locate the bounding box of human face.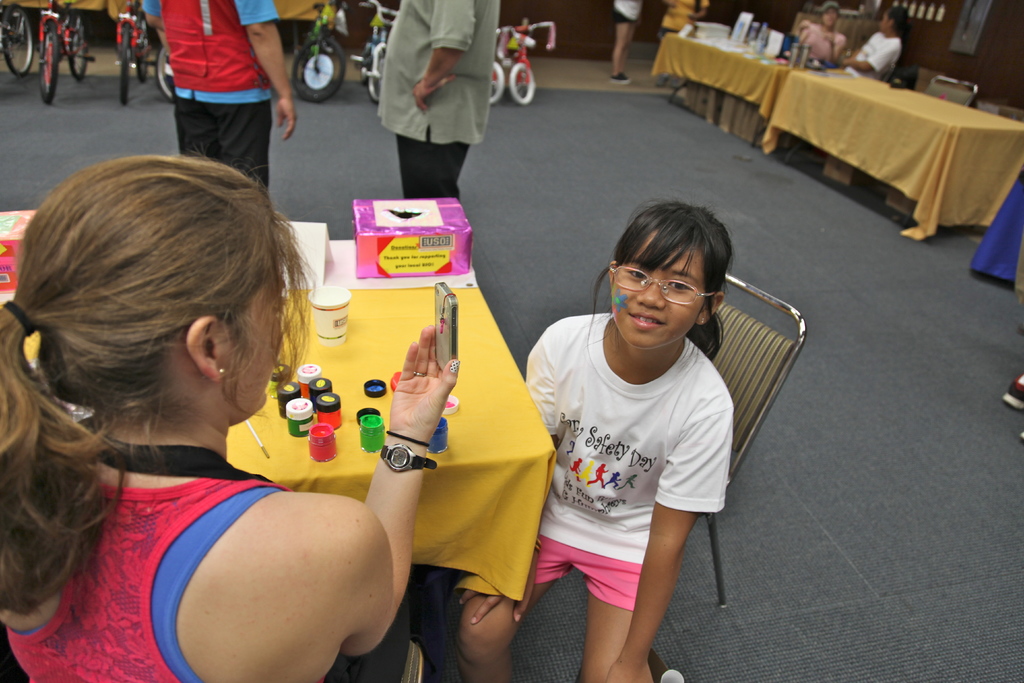
Bounding box: [823,5,836,26].
